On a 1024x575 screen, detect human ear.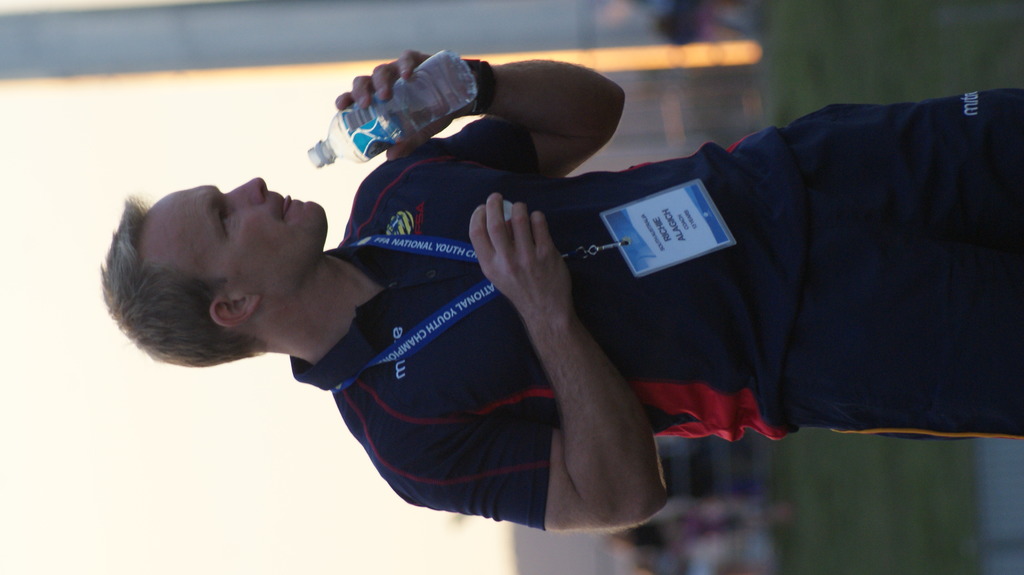
box(209, 296, 262, 327).
